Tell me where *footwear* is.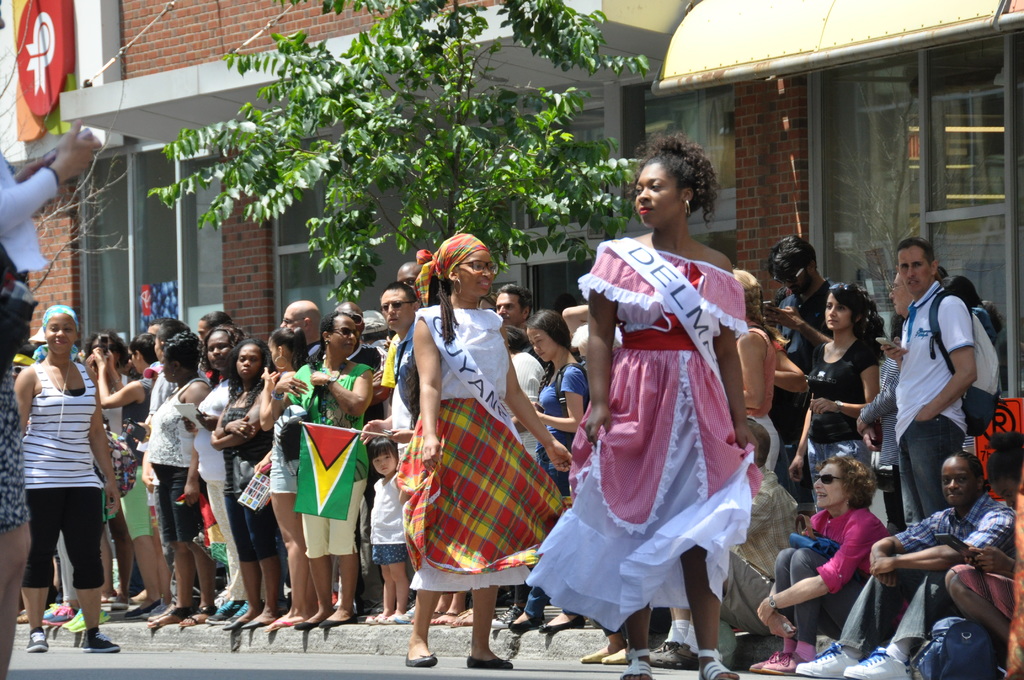
*footwear* is at [40,602,64,626].
